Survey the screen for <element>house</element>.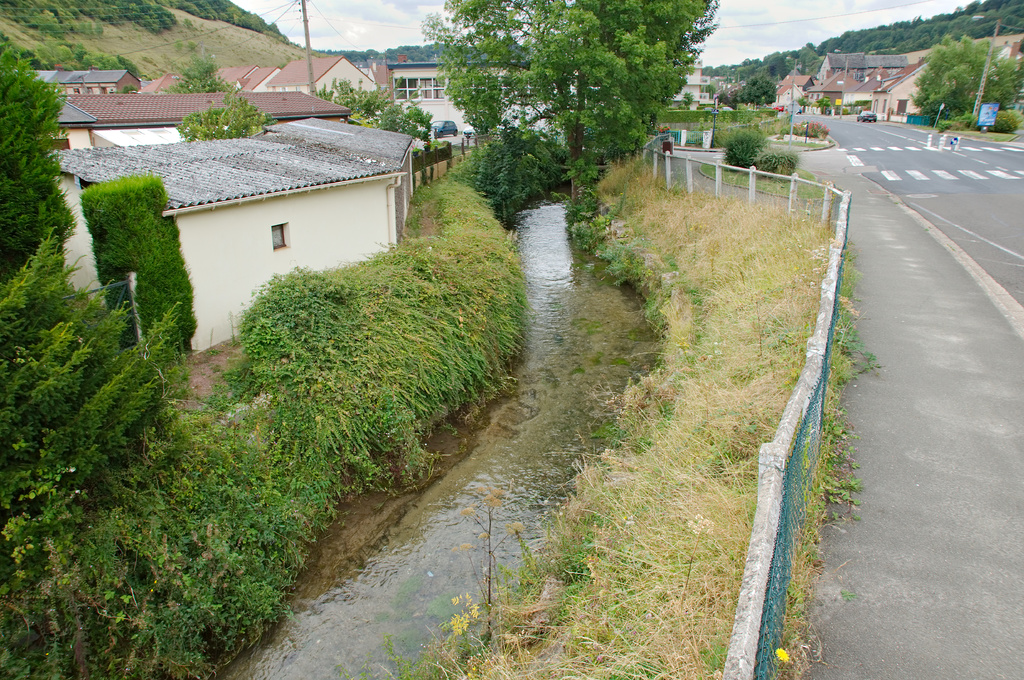
Survey found: (32, 118, 415, 360).
